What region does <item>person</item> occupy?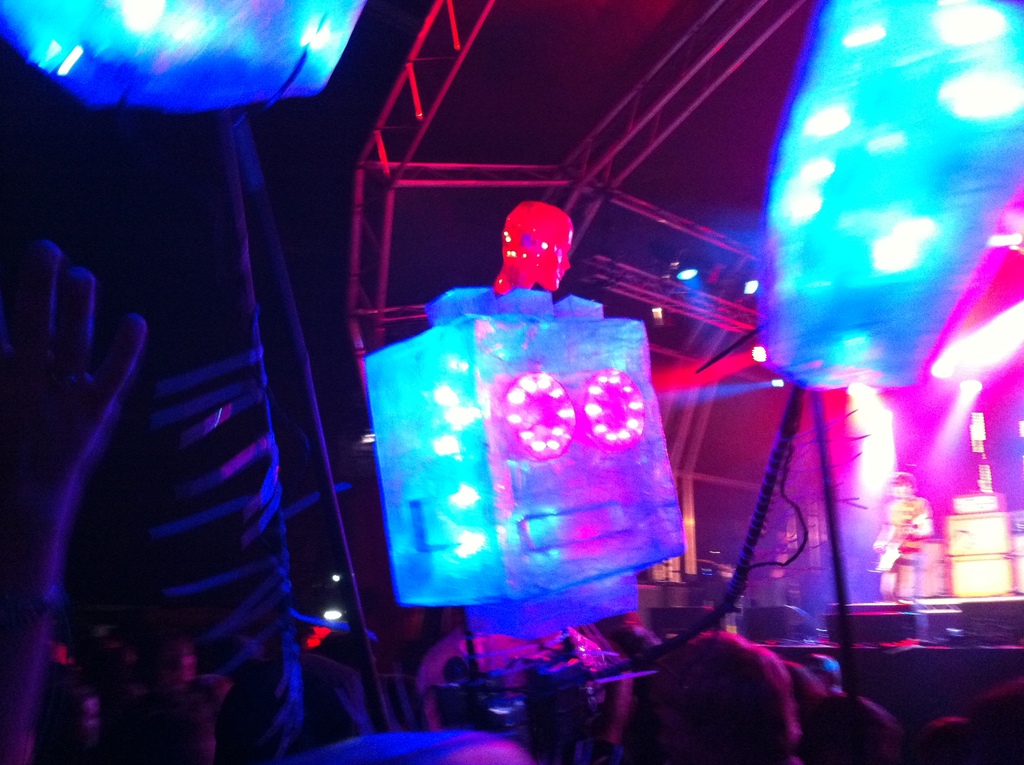
left=876, top=471, right=932, bottom=597.
